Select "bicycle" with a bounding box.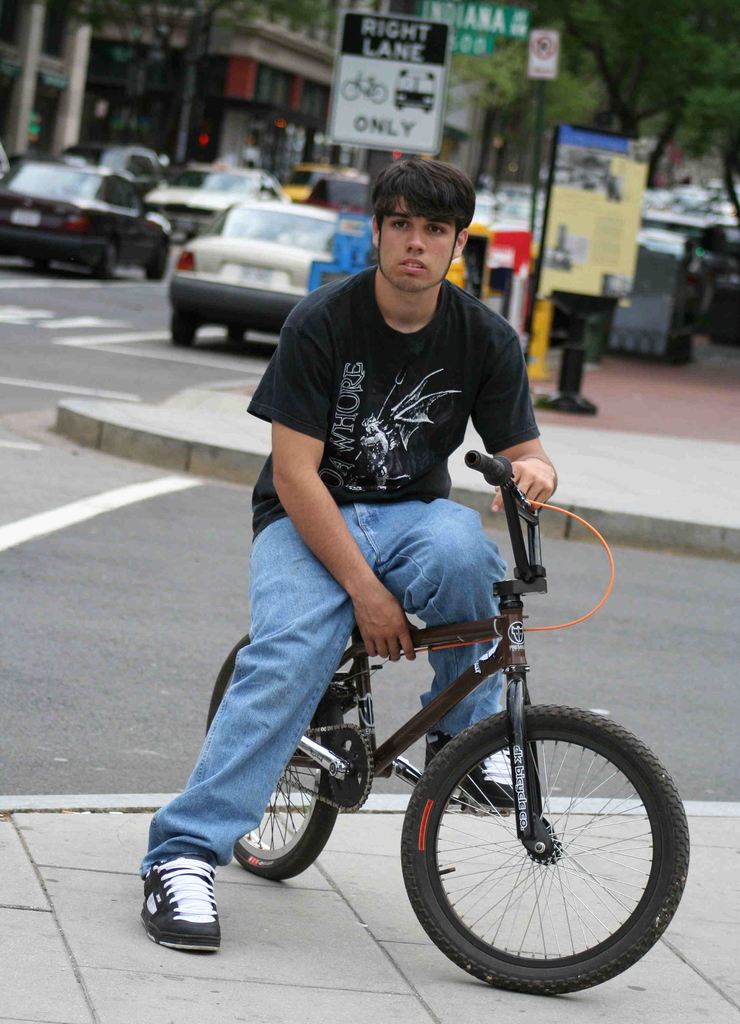
rect(138, 461, 689, 984).
